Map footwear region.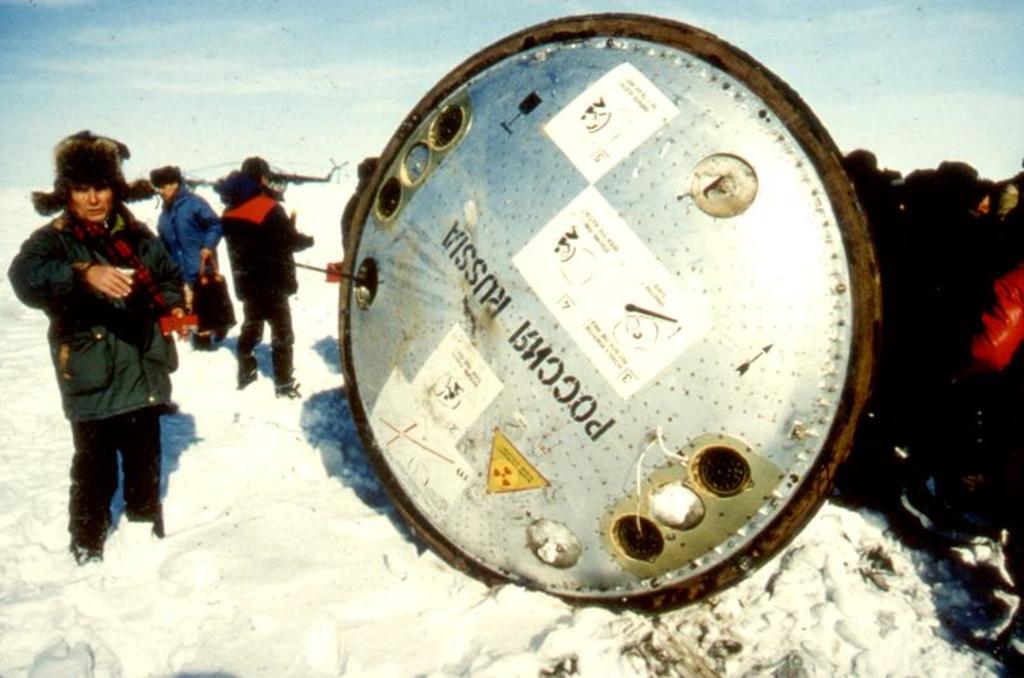
Mapped to 66,538,107,561.
